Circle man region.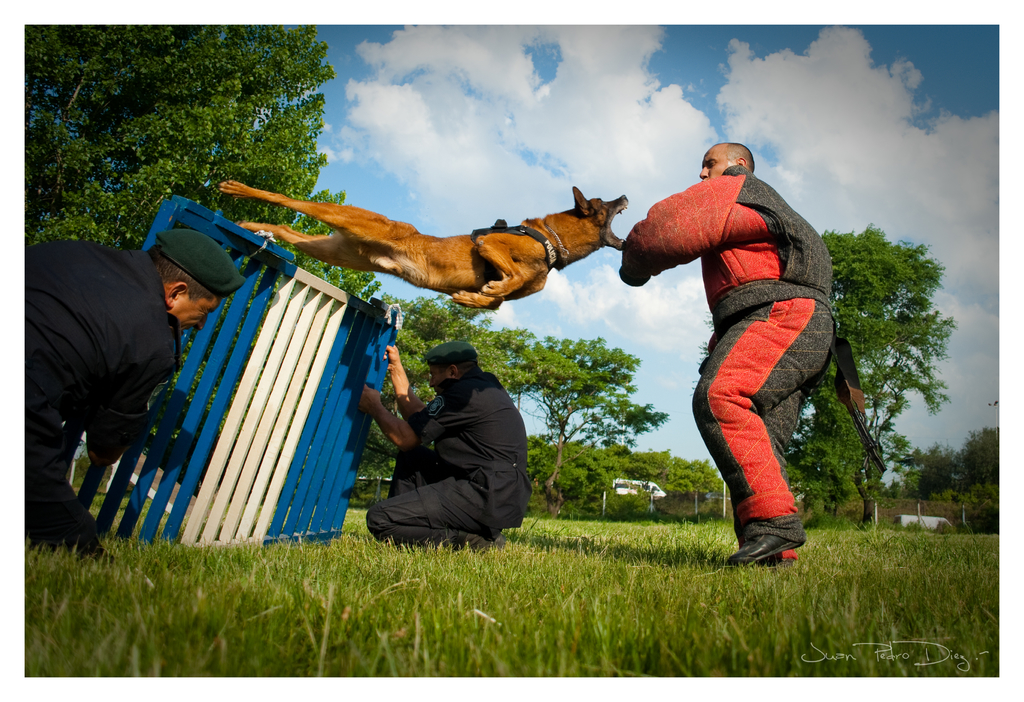
Region: {"x1": 21, "y1": 227, "x2": 229, "y2": 561}.
